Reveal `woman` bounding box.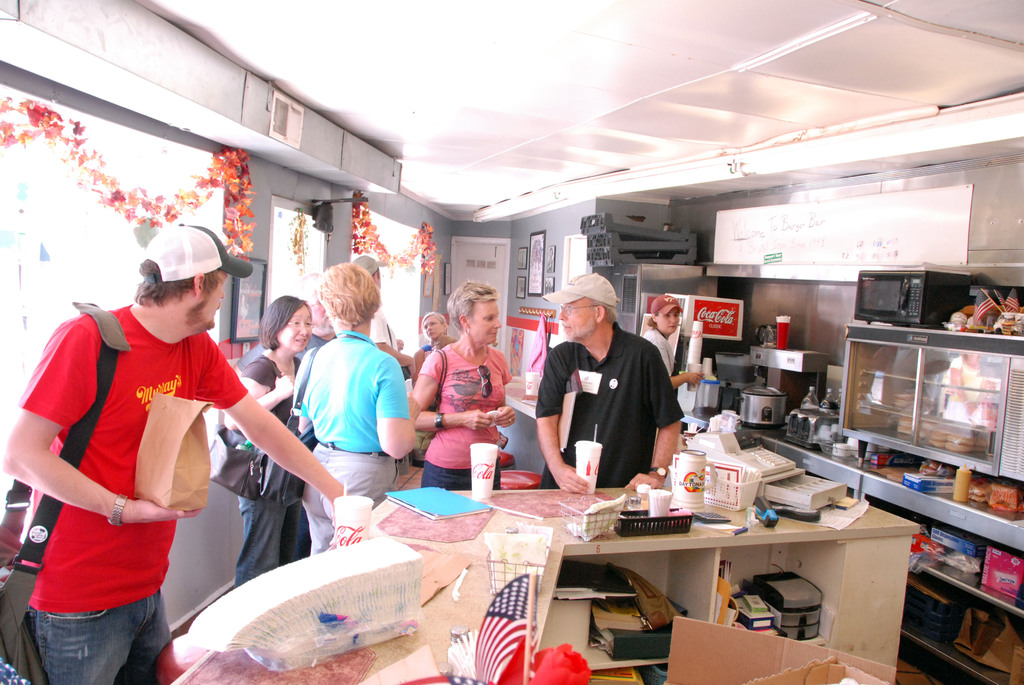
Revealed: bbox=[643, 294, 705, 391].
